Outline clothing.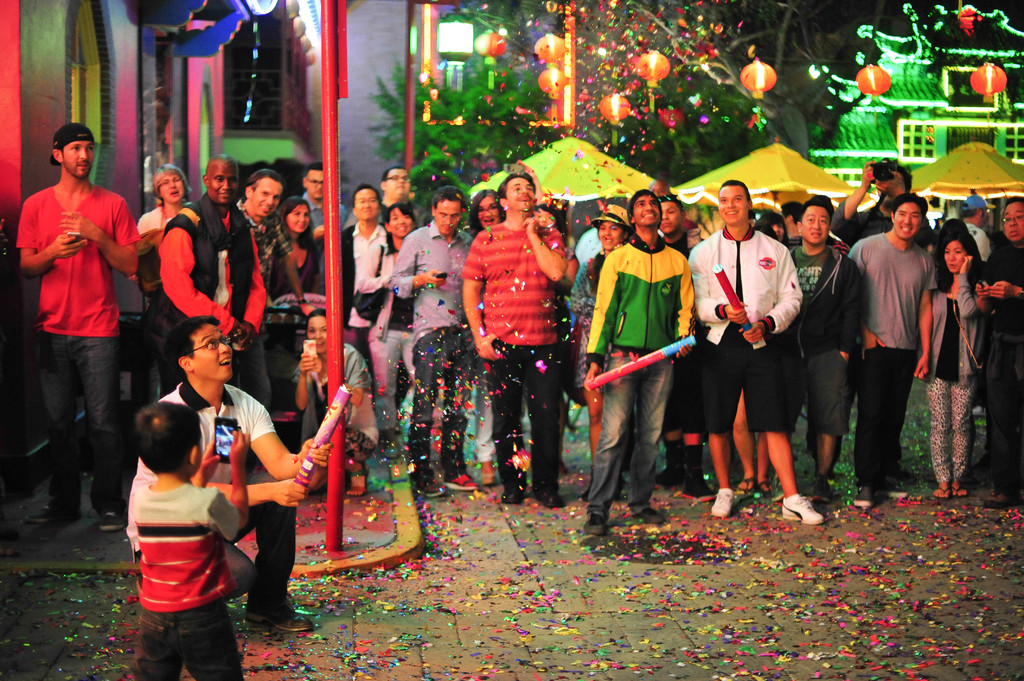
Outline: x1=159, y1=381, x2=300, y2=623.
